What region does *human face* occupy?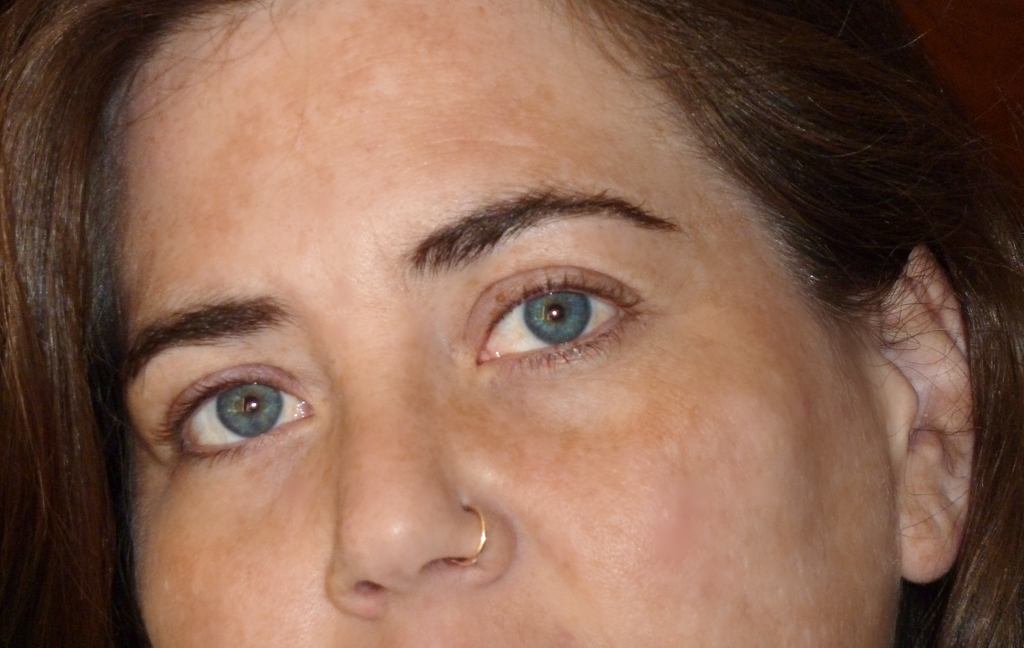
109/0/899/647.
